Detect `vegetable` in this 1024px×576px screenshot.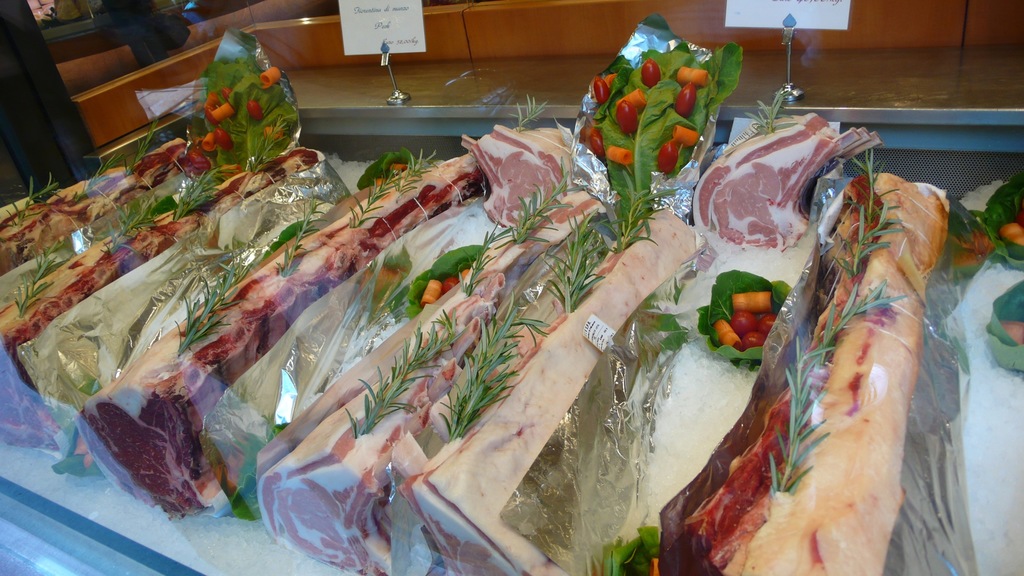
Detection: 676:65:707:86.
